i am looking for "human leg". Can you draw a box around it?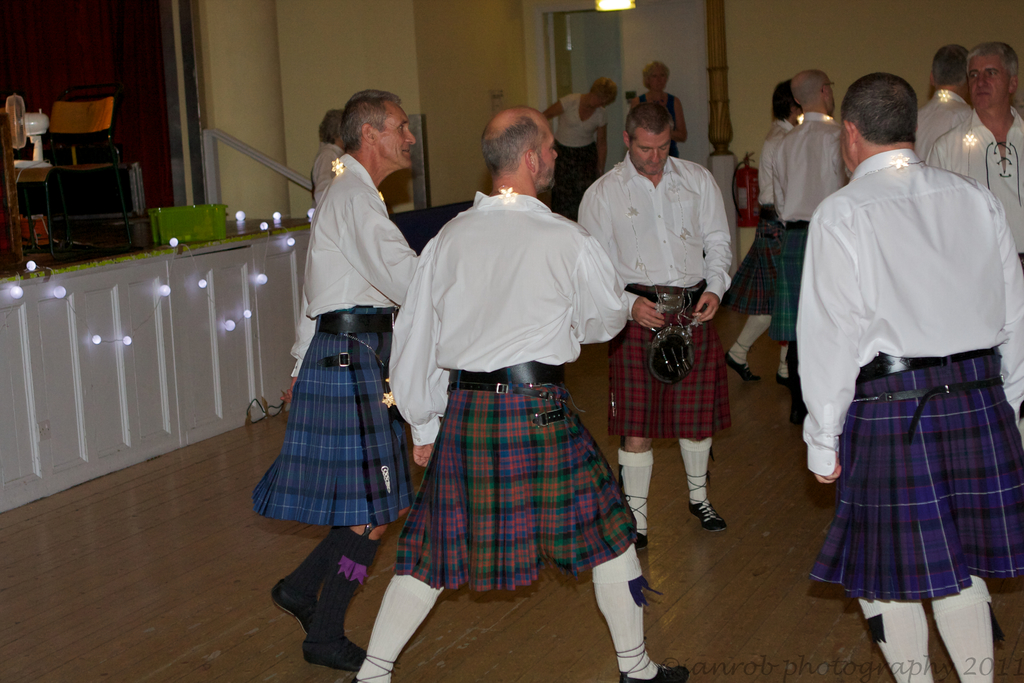
Sure, the bounding box is bbox=[303, 314, 400, 678].
